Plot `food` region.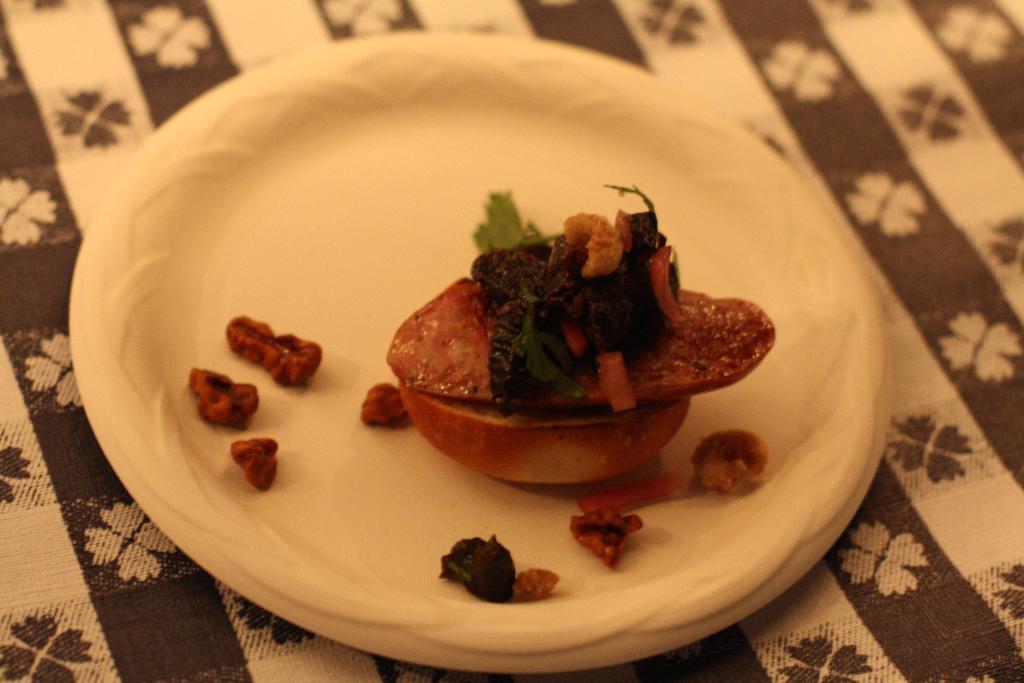
Plotted at Rect(688, 429, 769, 497).
